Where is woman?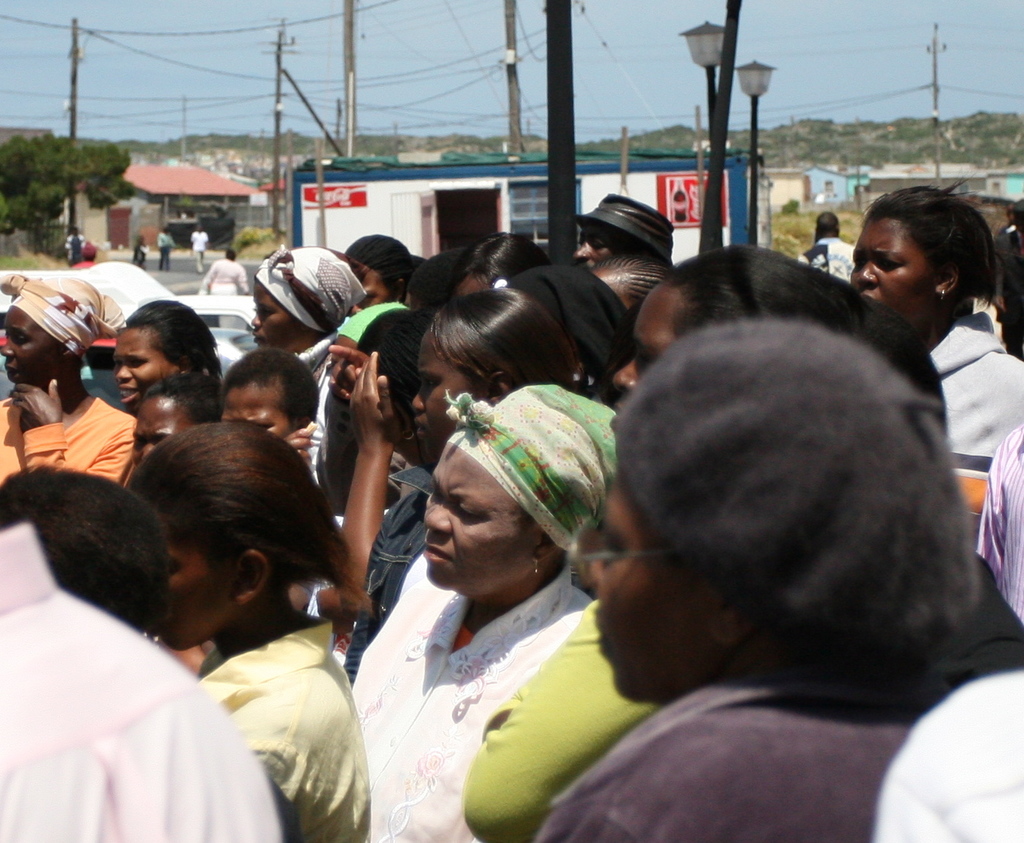
[left=111, top=296, right=224, bottom=411].
